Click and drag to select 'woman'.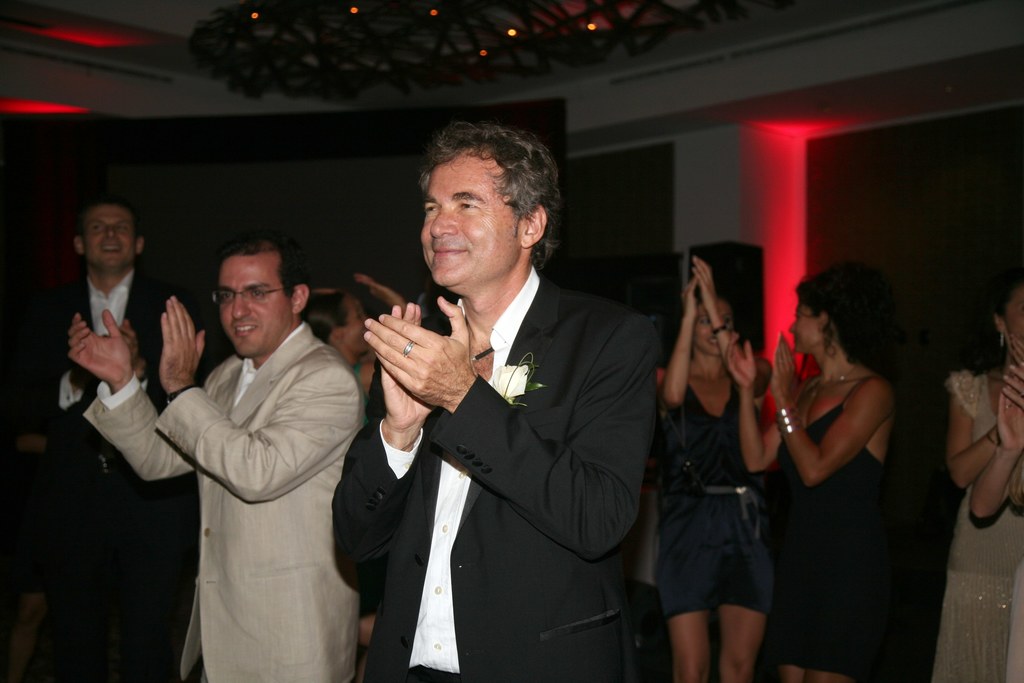
Selection: 721/259/899/682.
